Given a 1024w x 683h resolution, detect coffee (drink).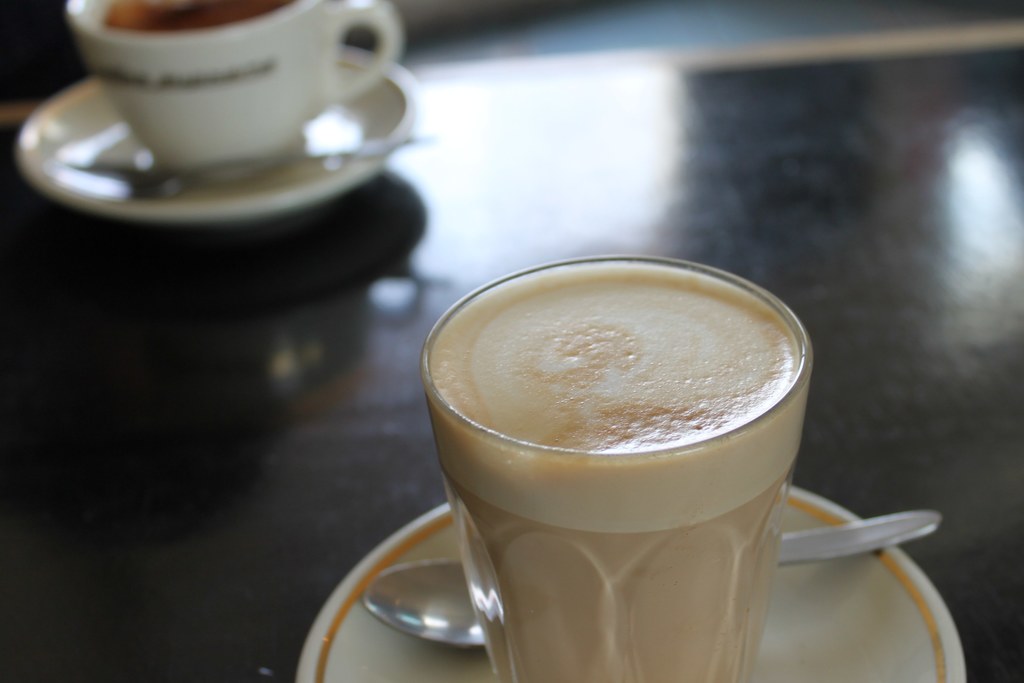
[left=92, top=0, right=289, bottom=35].
